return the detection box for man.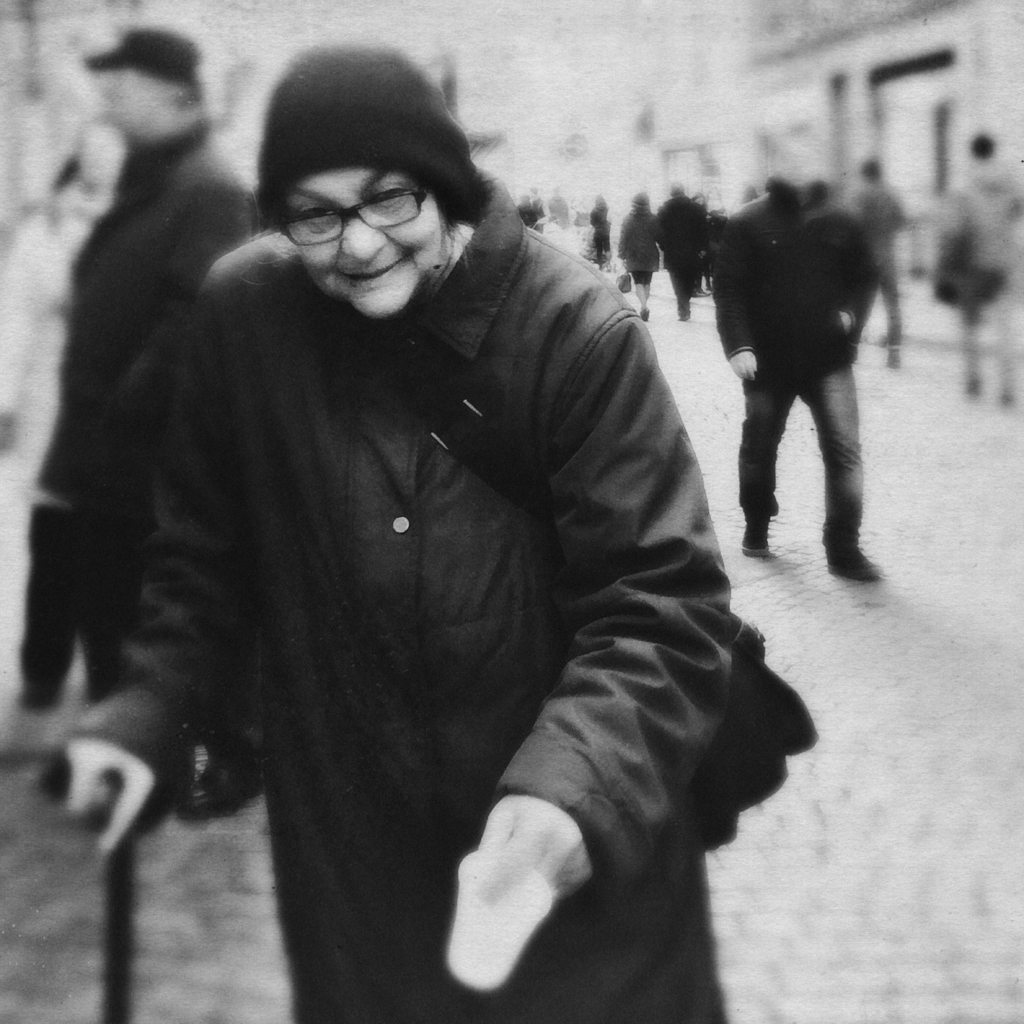
l=652, t=180, r=711, b=323.
